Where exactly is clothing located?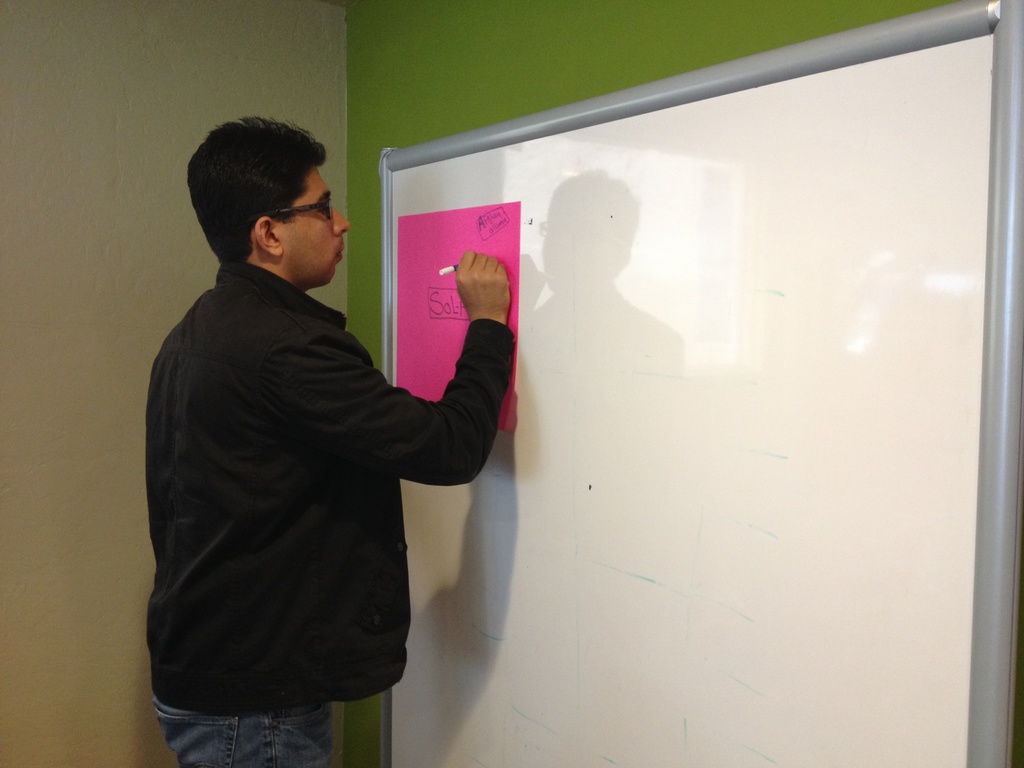
Its bounding box is <region>147, 257, 515, 767</region>.
